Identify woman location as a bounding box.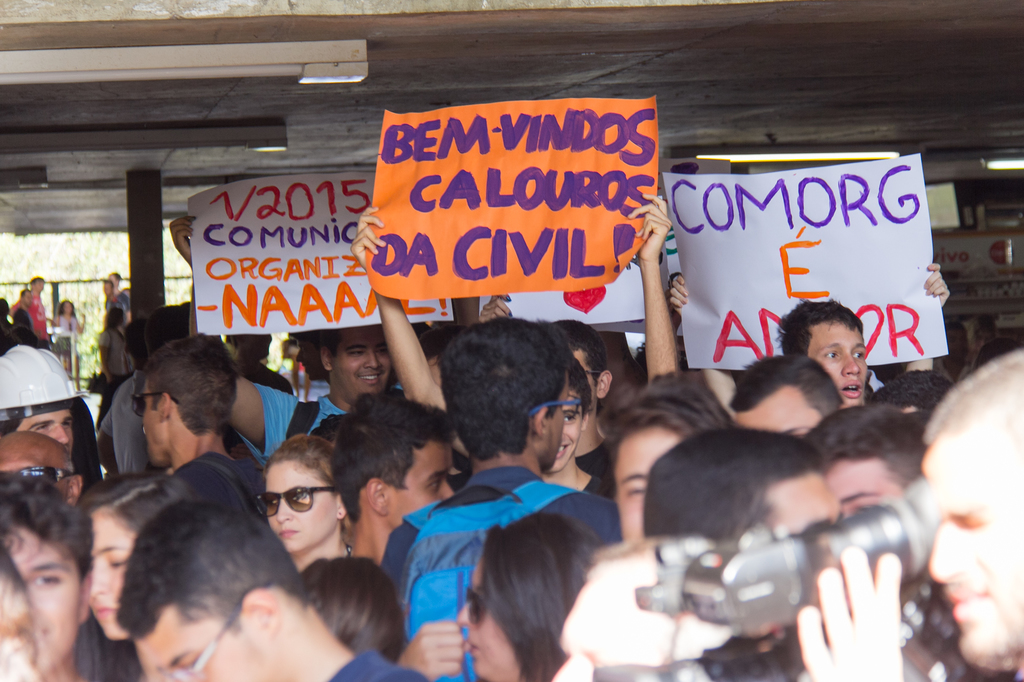
[397, 515, 604, 681].
